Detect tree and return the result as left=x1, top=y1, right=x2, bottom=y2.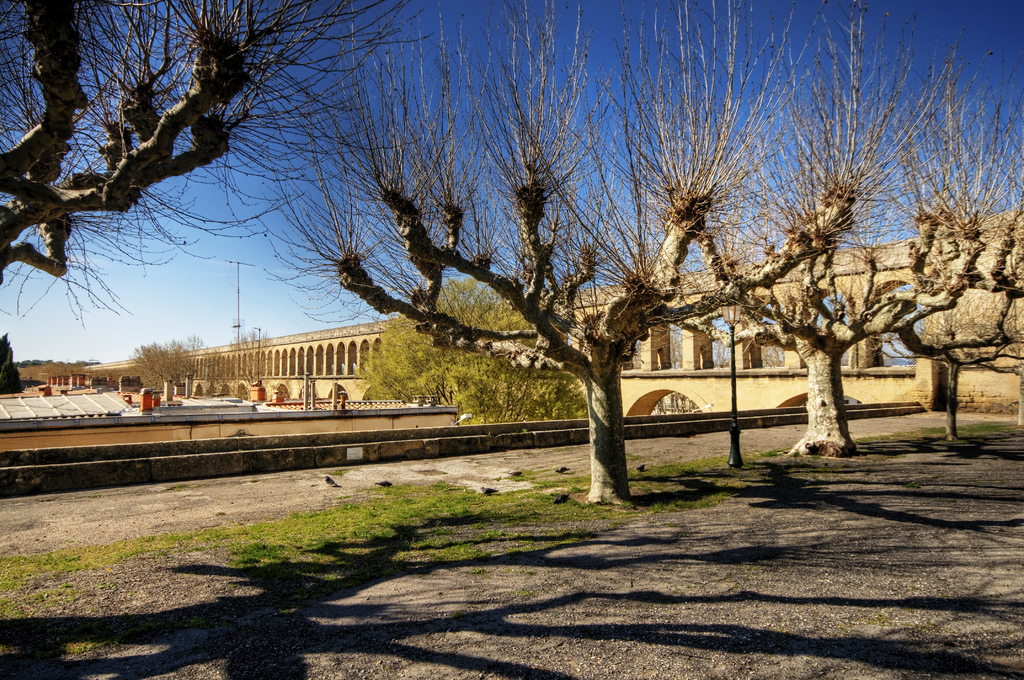
left=131, top=334, right=203, bottom=388.
